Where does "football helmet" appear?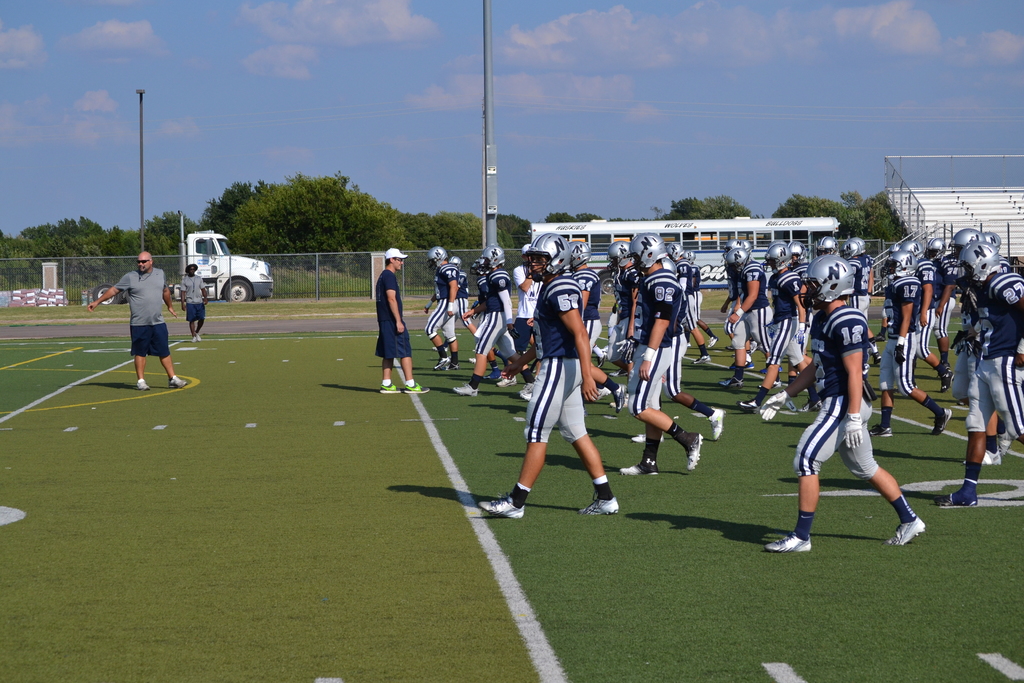
Appears at detection(800, 258, 855, 309).
